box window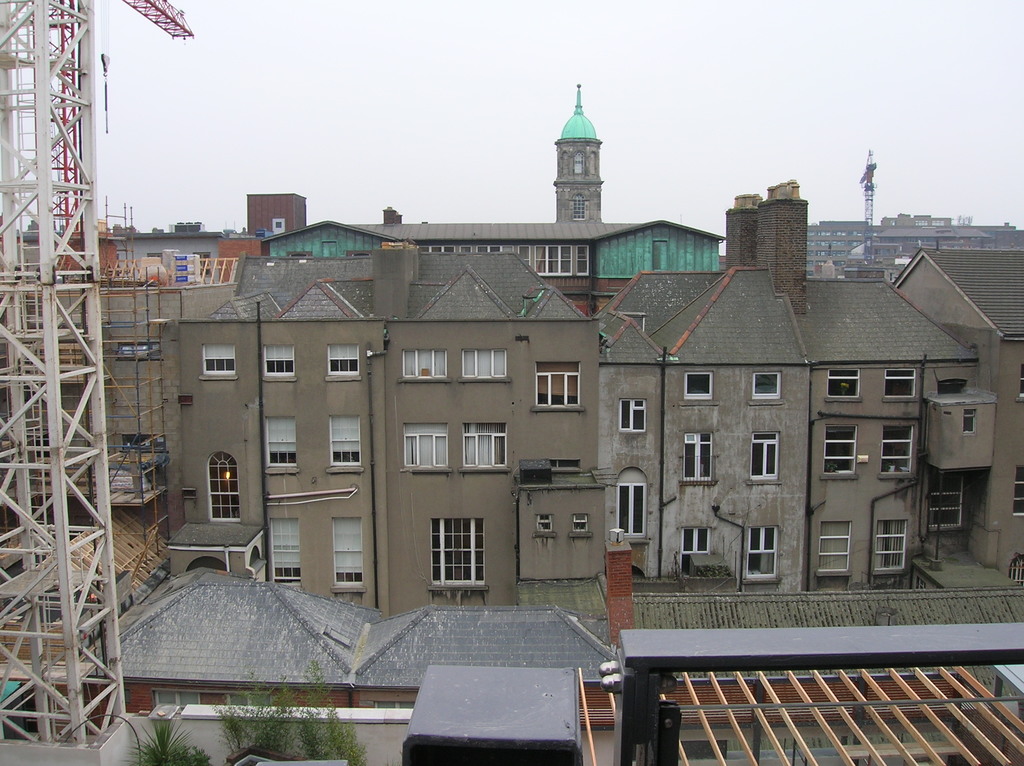
region(819, 520, 851, 571)
